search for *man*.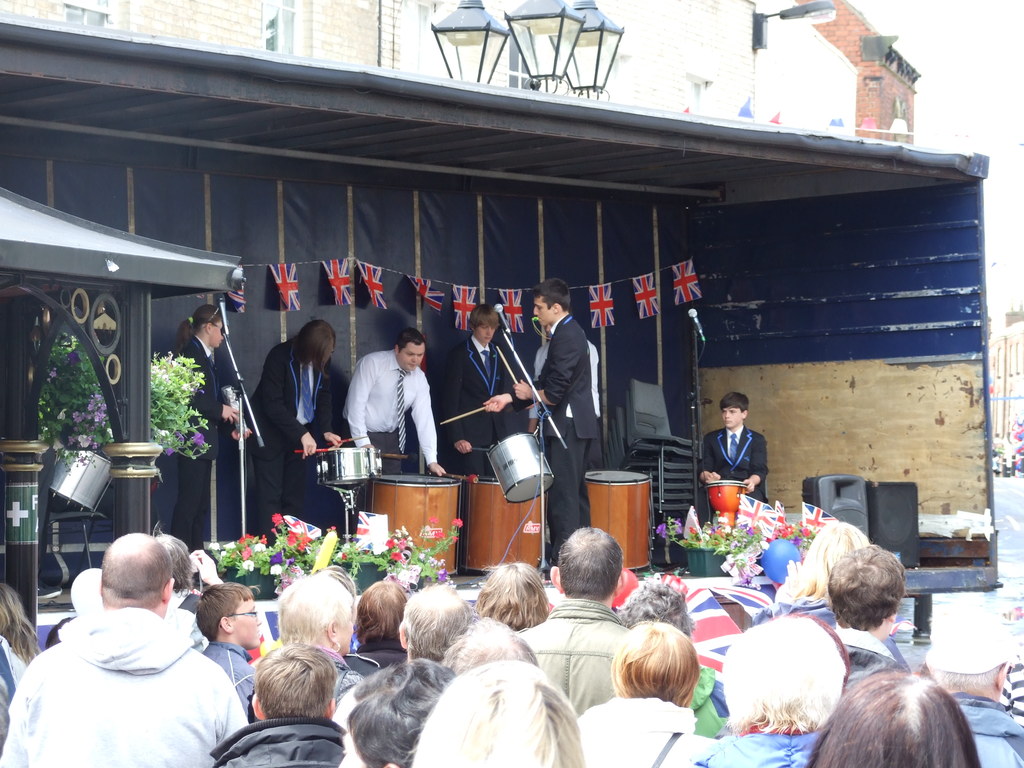
Found at locate(527, 325, 603, 525).
